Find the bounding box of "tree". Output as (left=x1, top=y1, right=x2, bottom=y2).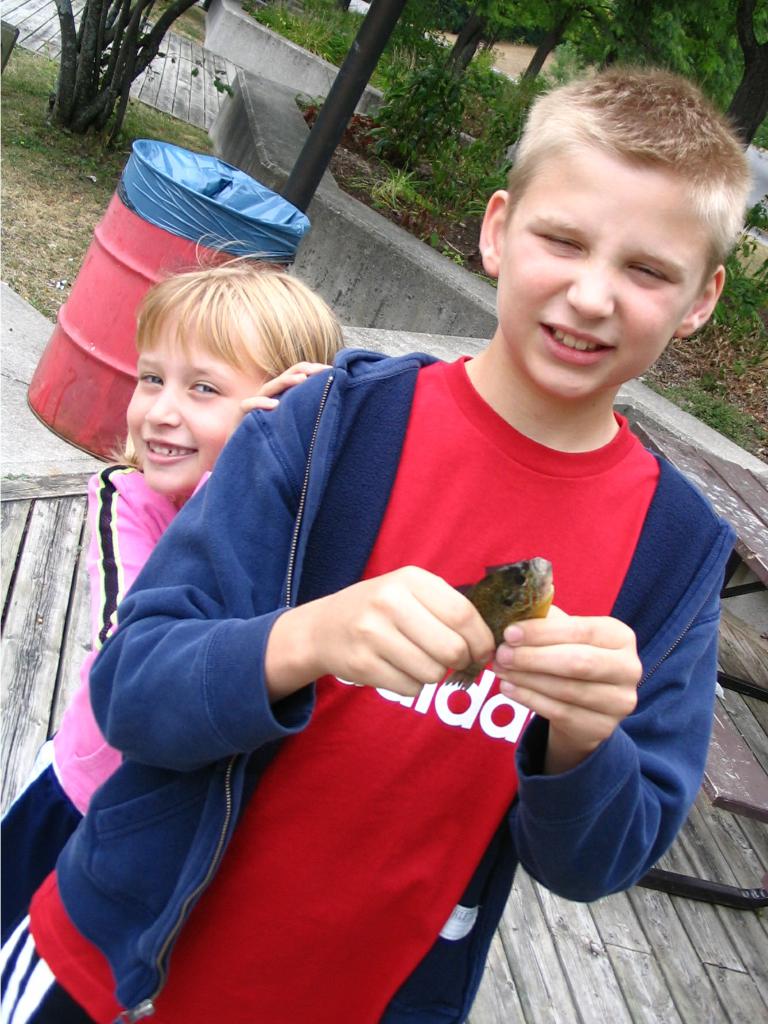
(left=45, top=0, right=204, bottom=141).
